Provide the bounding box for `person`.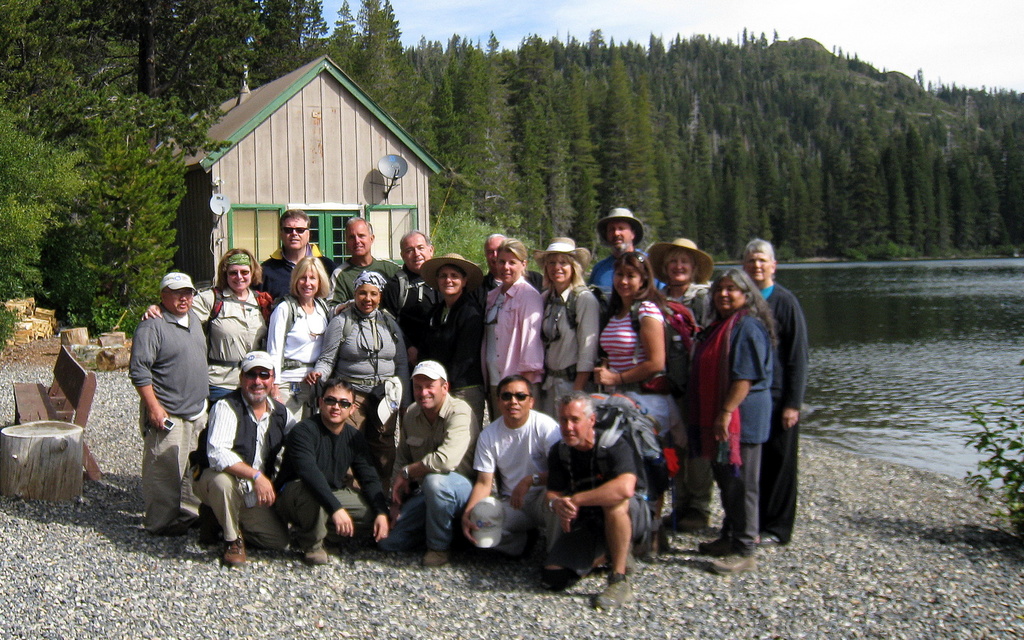
{"x1": 266, "y1": 379, "x2": 395, "y2": 568}.
